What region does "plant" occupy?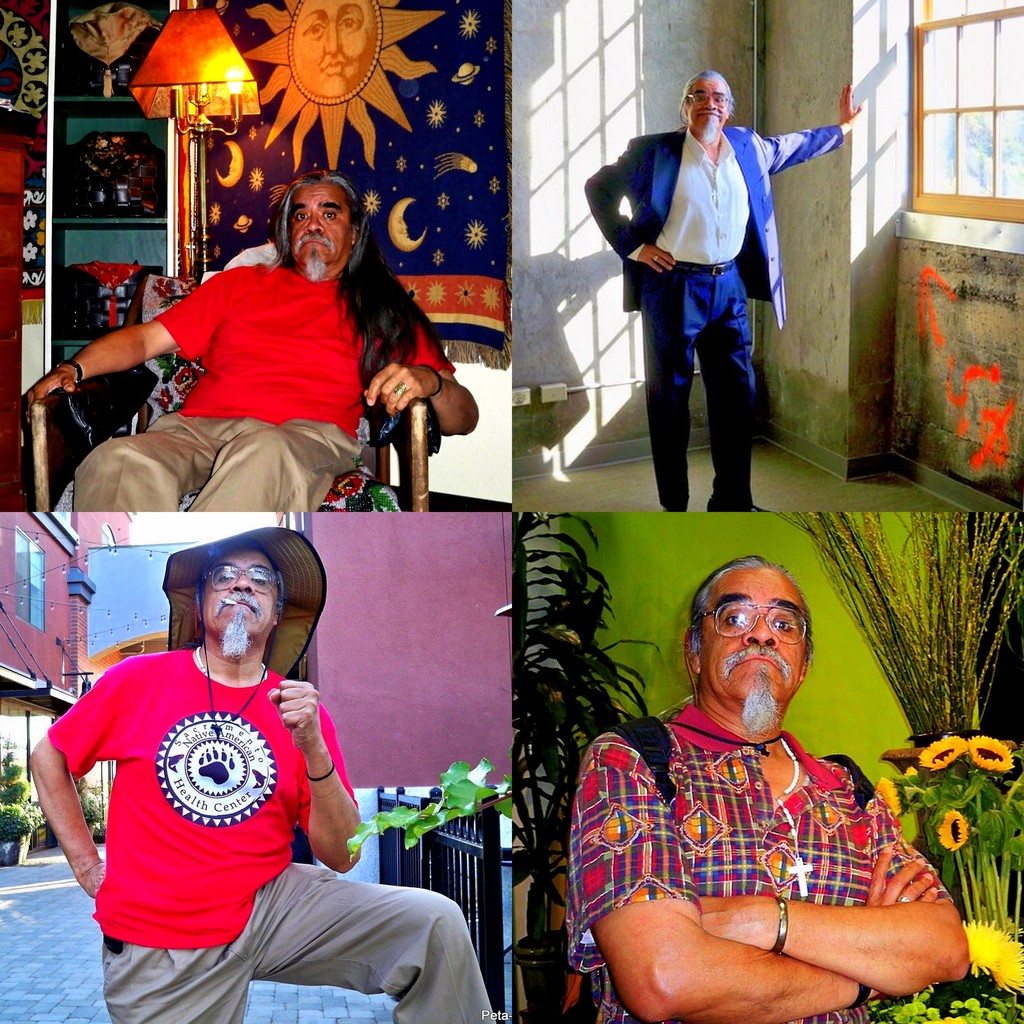
bbox=(515, 585, 664, 844).
